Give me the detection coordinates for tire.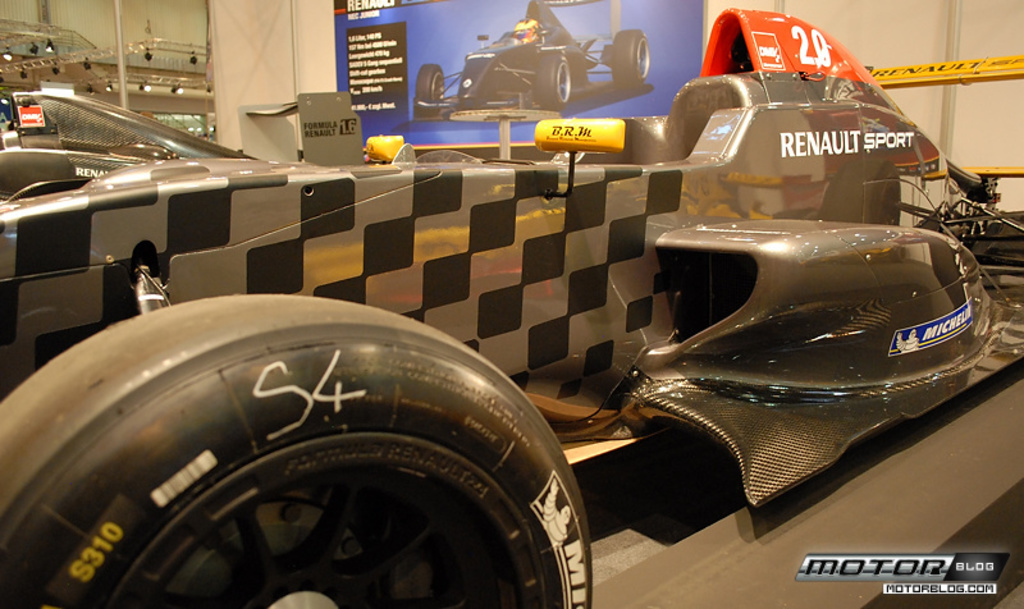
x1=0, y1=307, x2=611, y2=608.
